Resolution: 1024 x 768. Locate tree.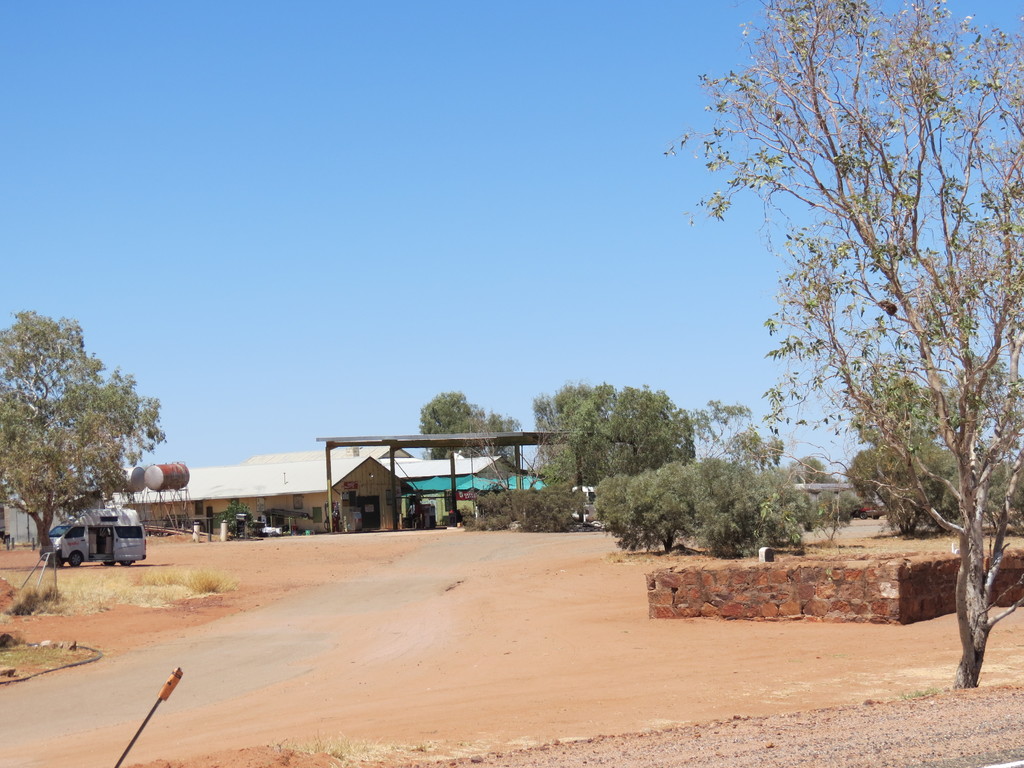
bbox=[690, 390, 783, 465].
